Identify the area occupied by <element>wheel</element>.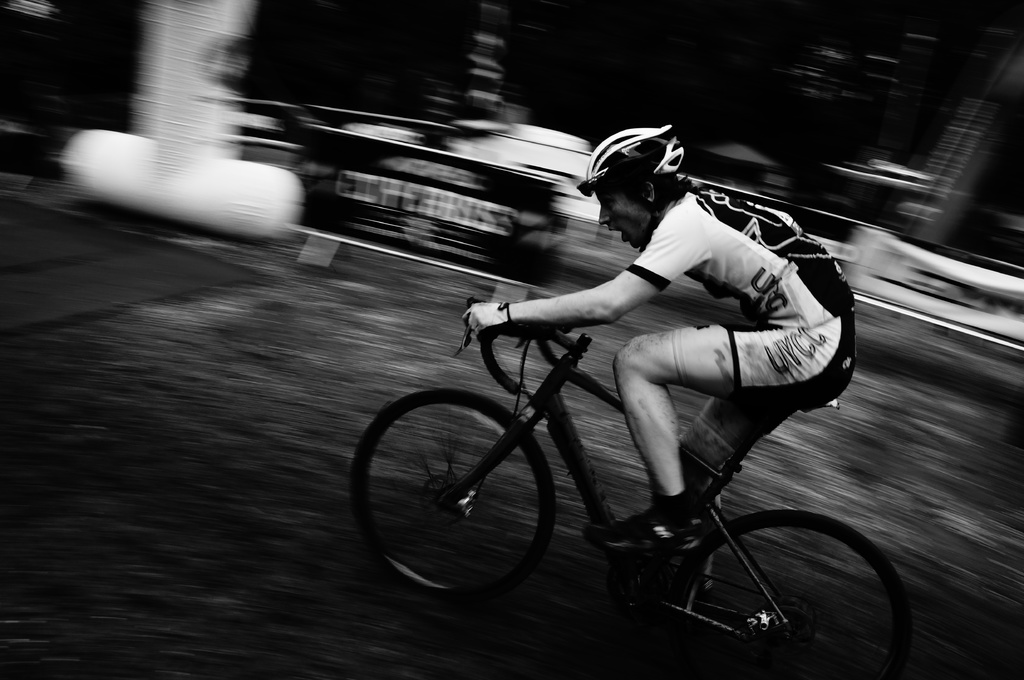
Area: 372, 384, 569, 597.
